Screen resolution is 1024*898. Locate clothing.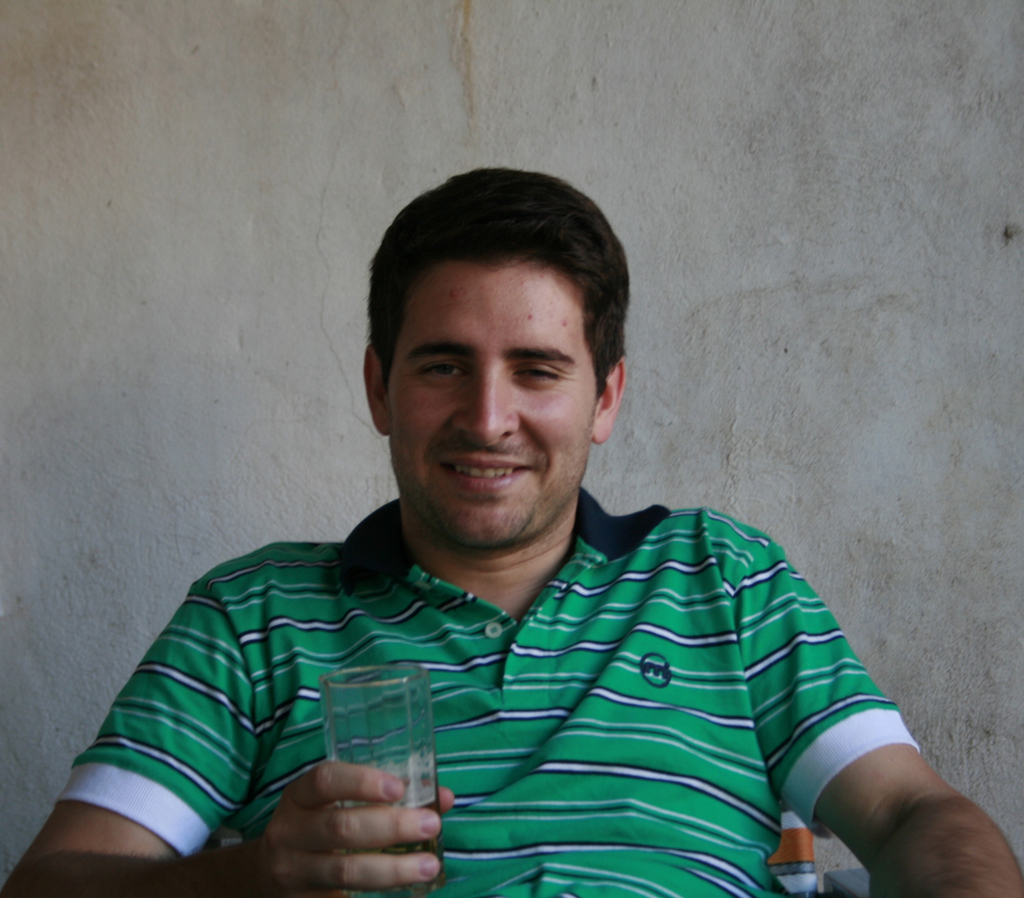
(38, 483, 985, 877).
